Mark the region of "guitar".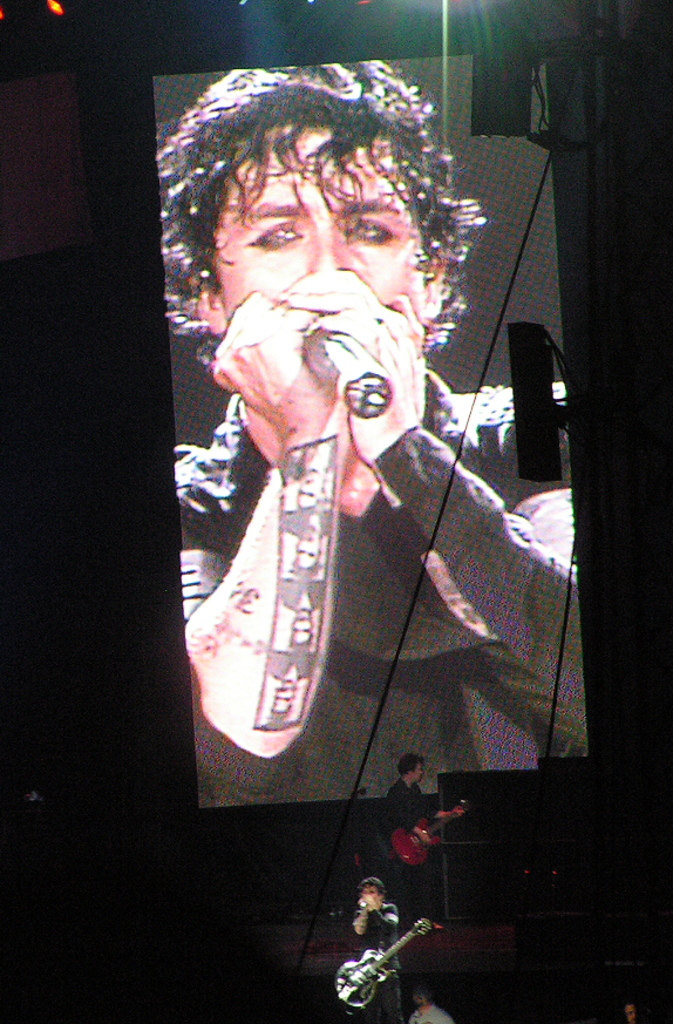
Region: locate(334, 922, 437, 1008).
